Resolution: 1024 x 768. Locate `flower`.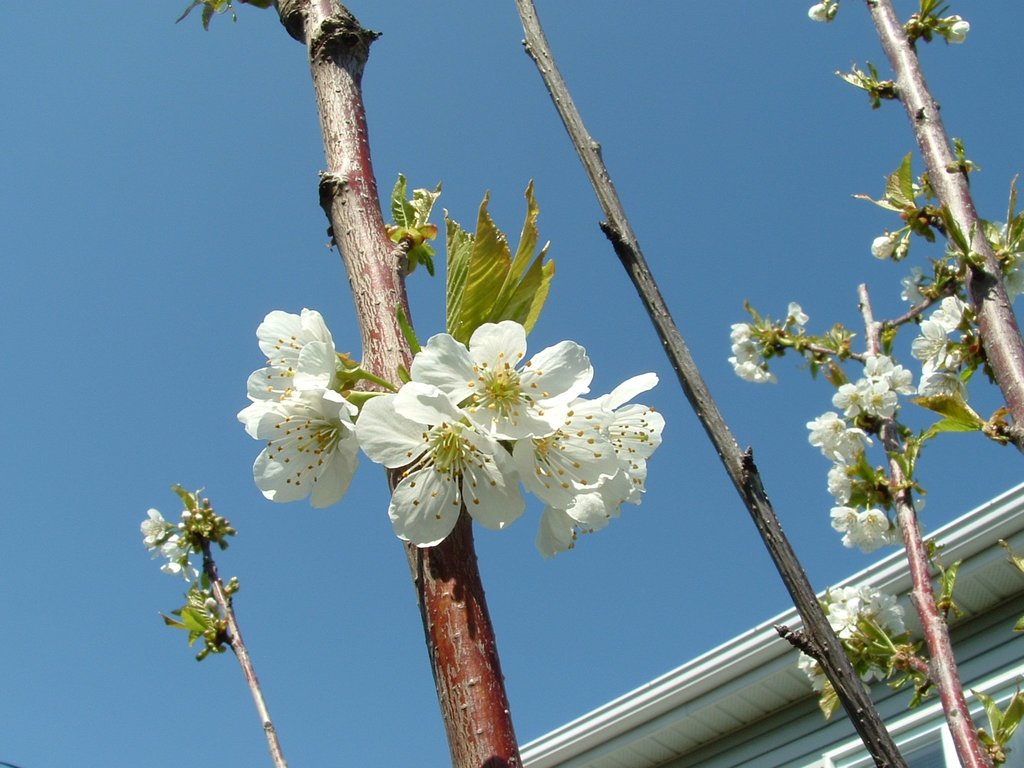
{"x1": 248, "y1": 388, "x2": 362, "y2": 506}.
